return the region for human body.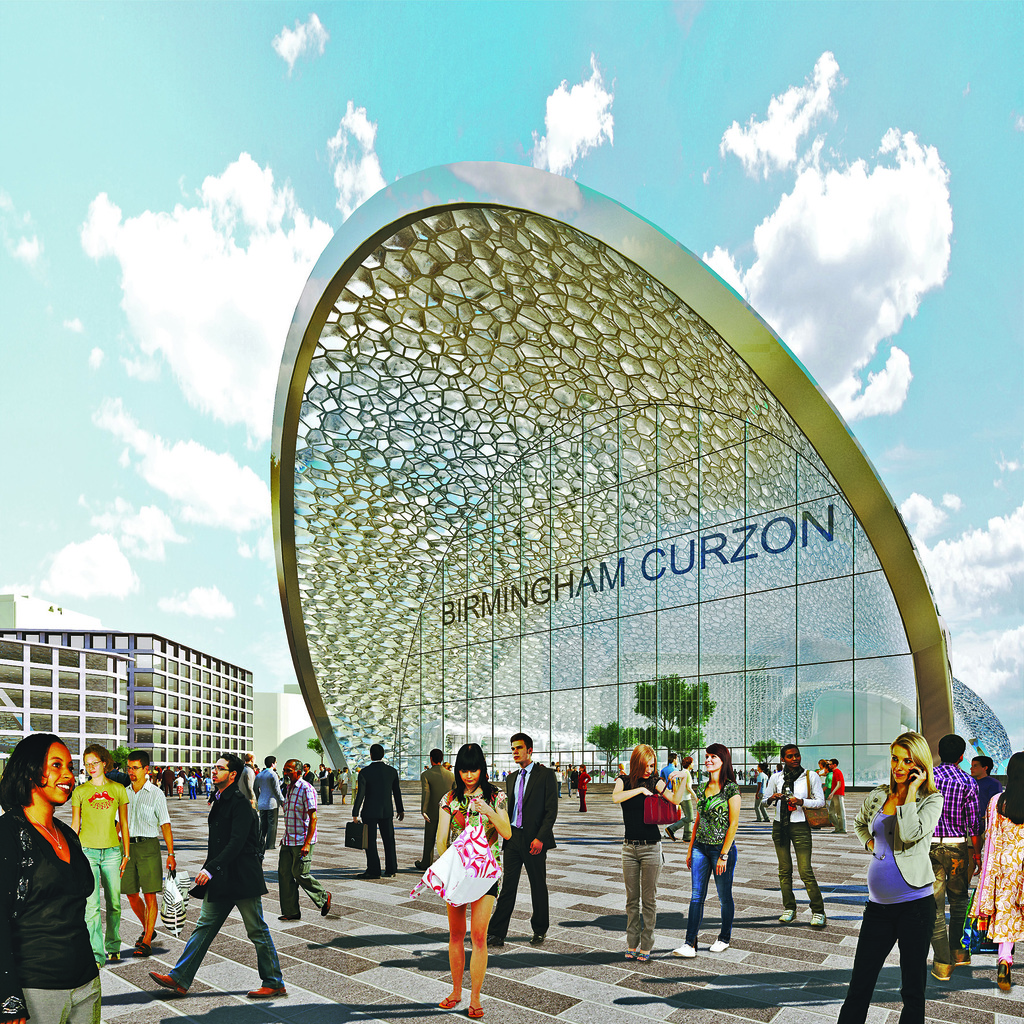
box=[836, 732, 933, 1023].
